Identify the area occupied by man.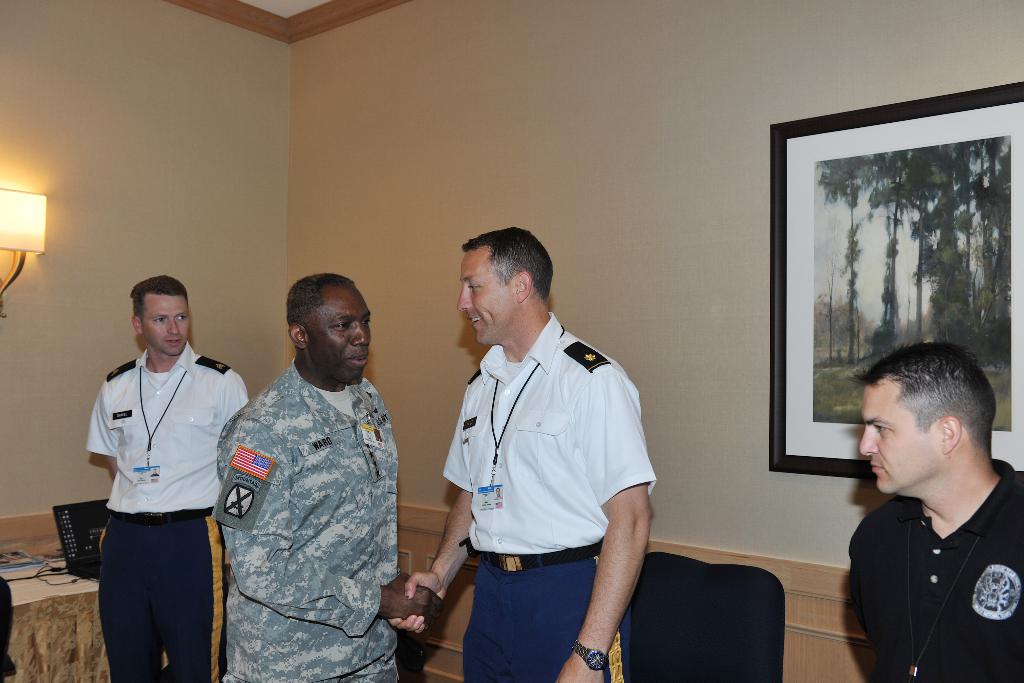
Area: Rect(87, 272, 258, 682).
